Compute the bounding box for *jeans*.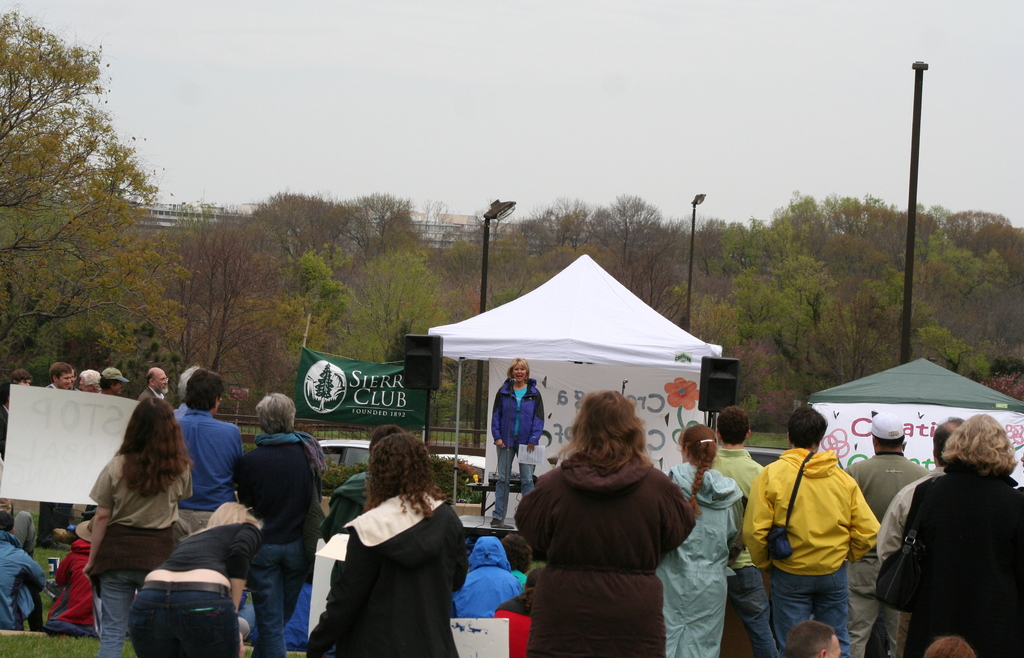
(left=97, top=570, right=148, bottom=657).
